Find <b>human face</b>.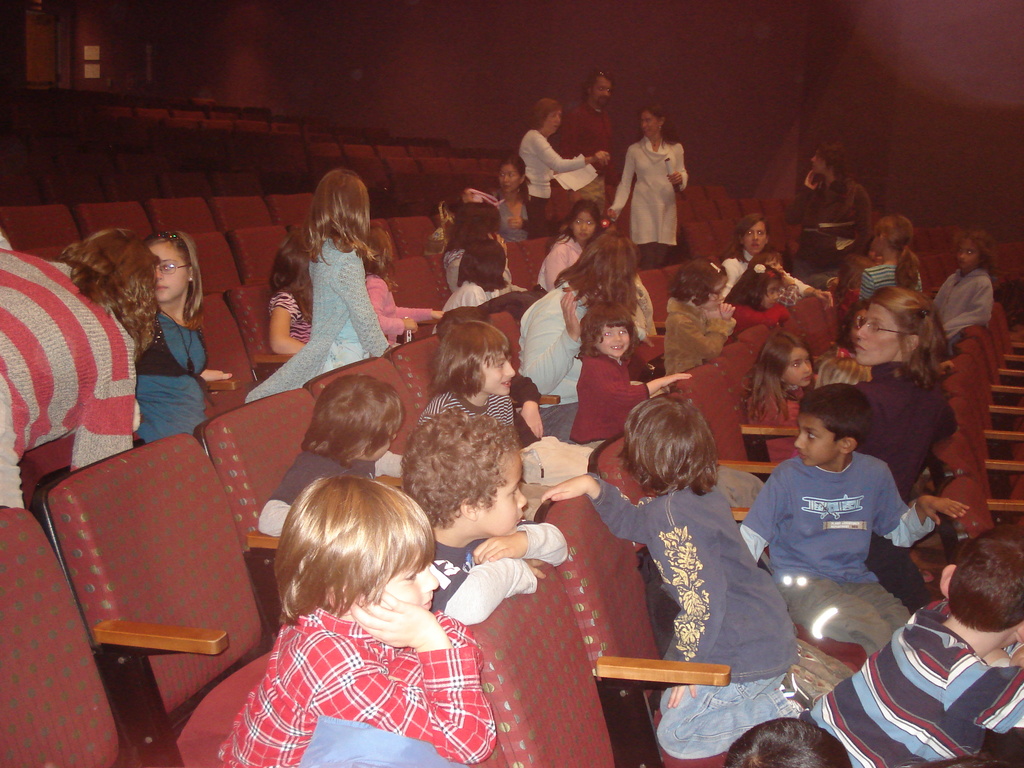
box(758, 271, 784, 310).
